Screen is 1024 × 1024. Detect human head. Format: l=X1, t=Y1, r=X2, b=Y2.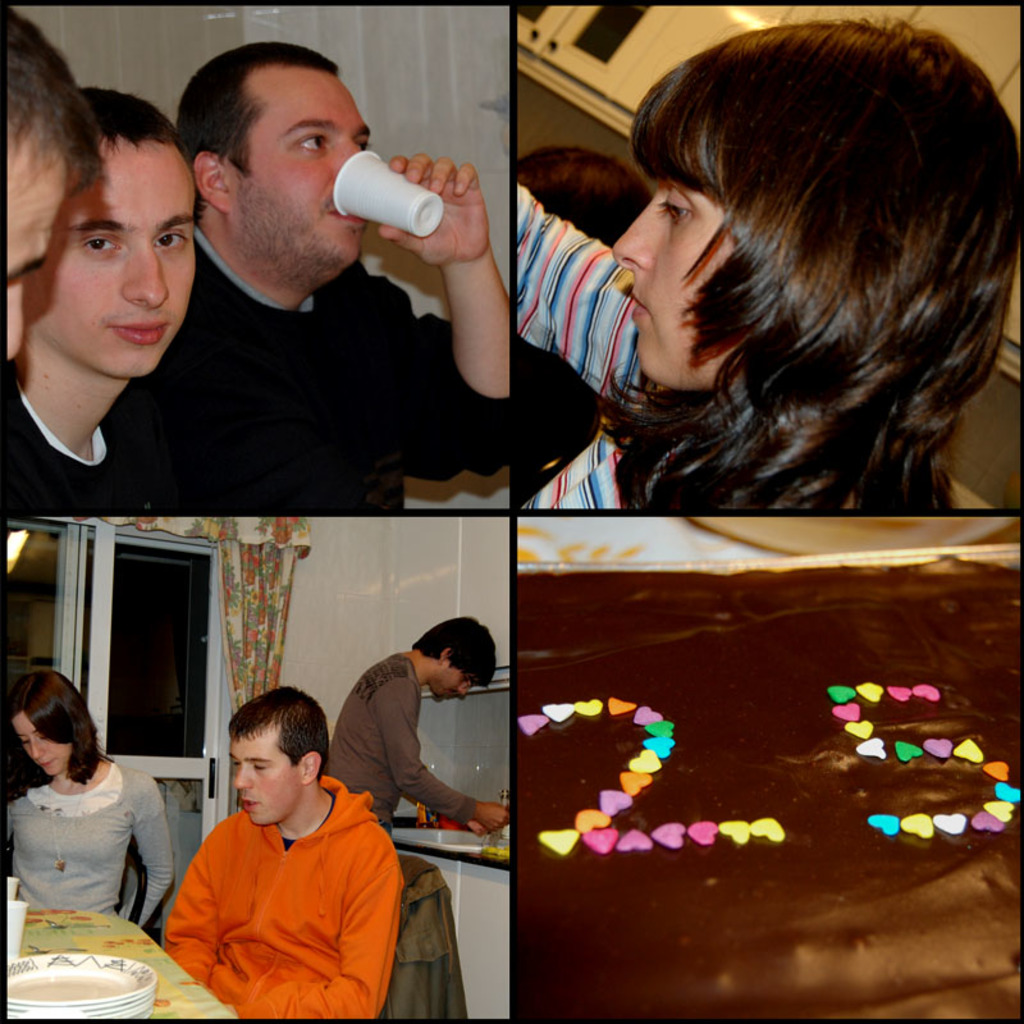
l=608, t=3, r=1023, b=394.
